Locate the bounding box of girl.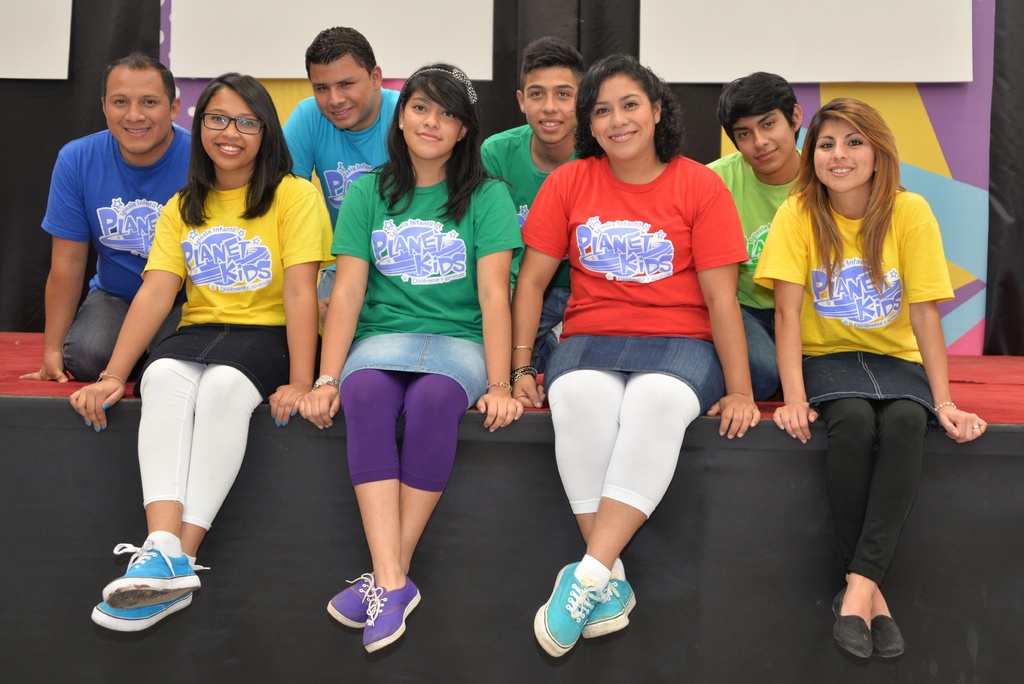
Bounding box: detection(300, 58, 525, 654).
